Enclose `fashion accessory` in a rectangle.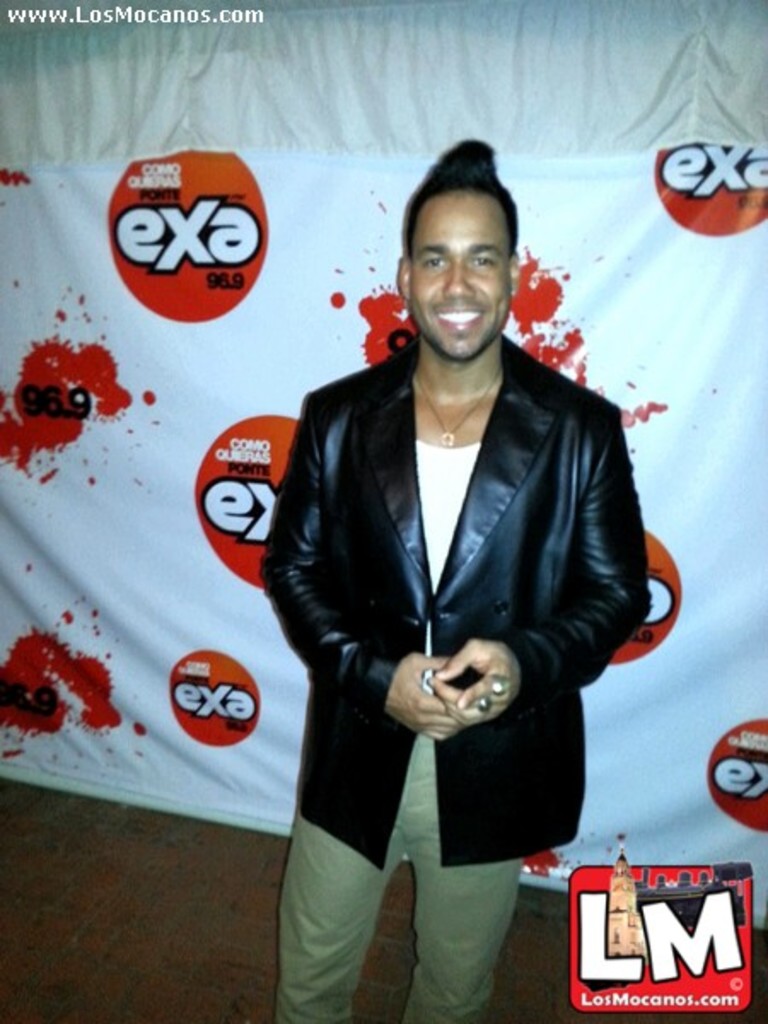
{"x1": 486, "y1": 674, "x2": 512, "y2": 700}.
